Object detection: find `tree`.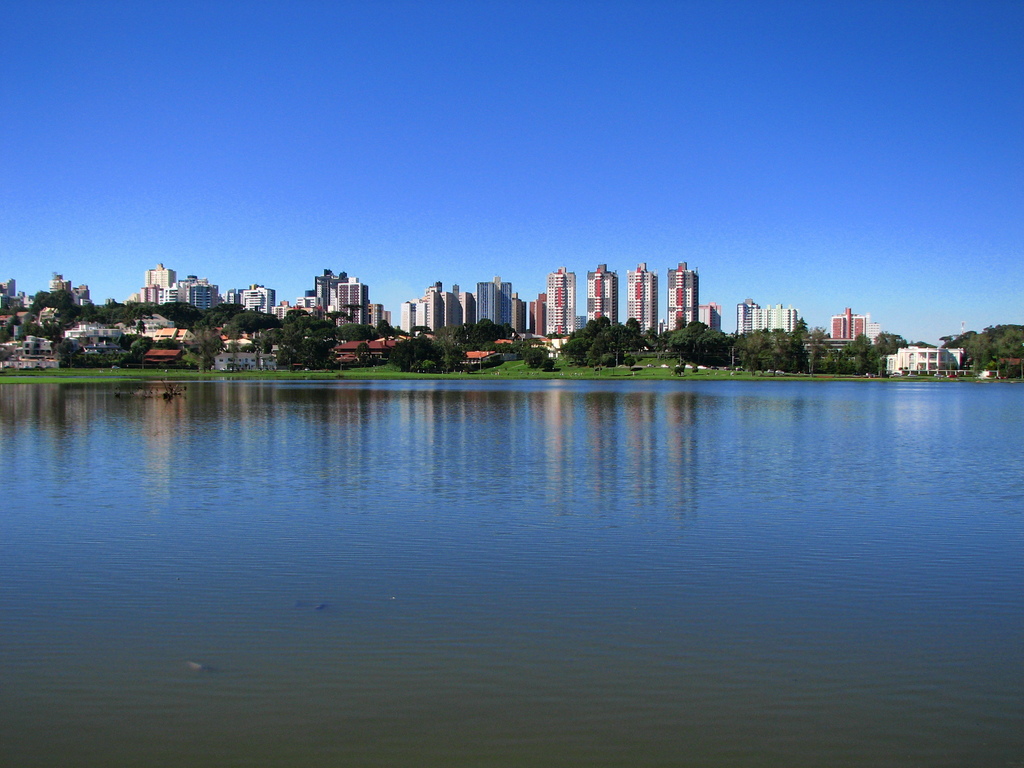
44 289 72 310.
